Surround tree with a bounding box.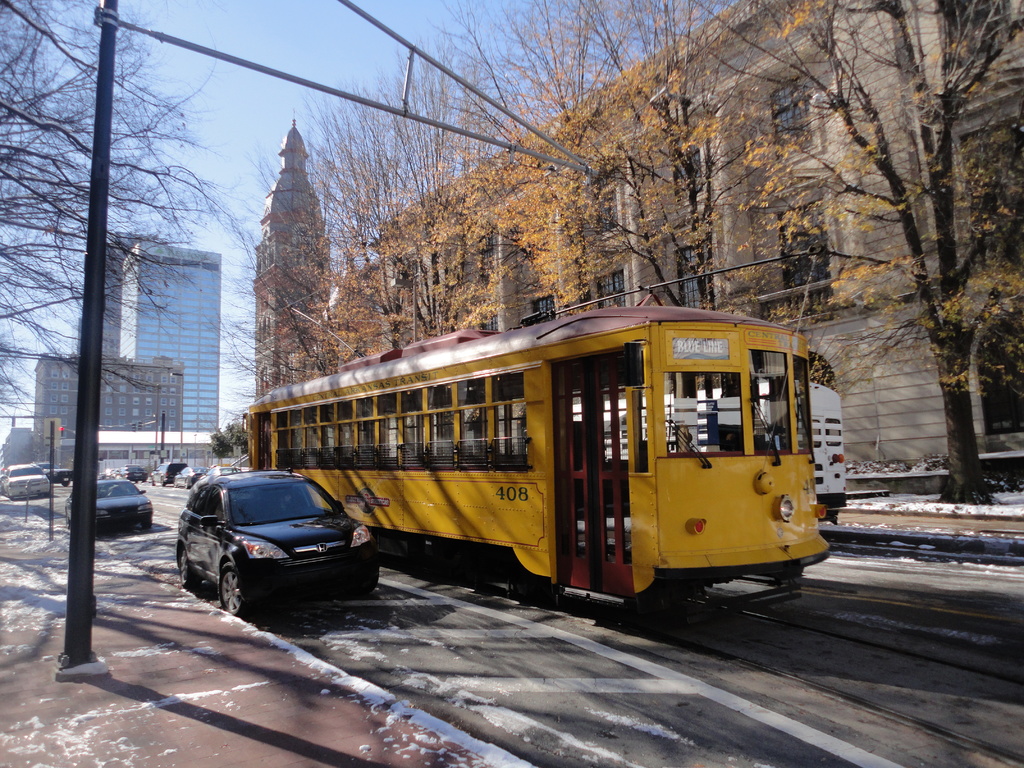
l=0, t=0, r=275, b=412.
